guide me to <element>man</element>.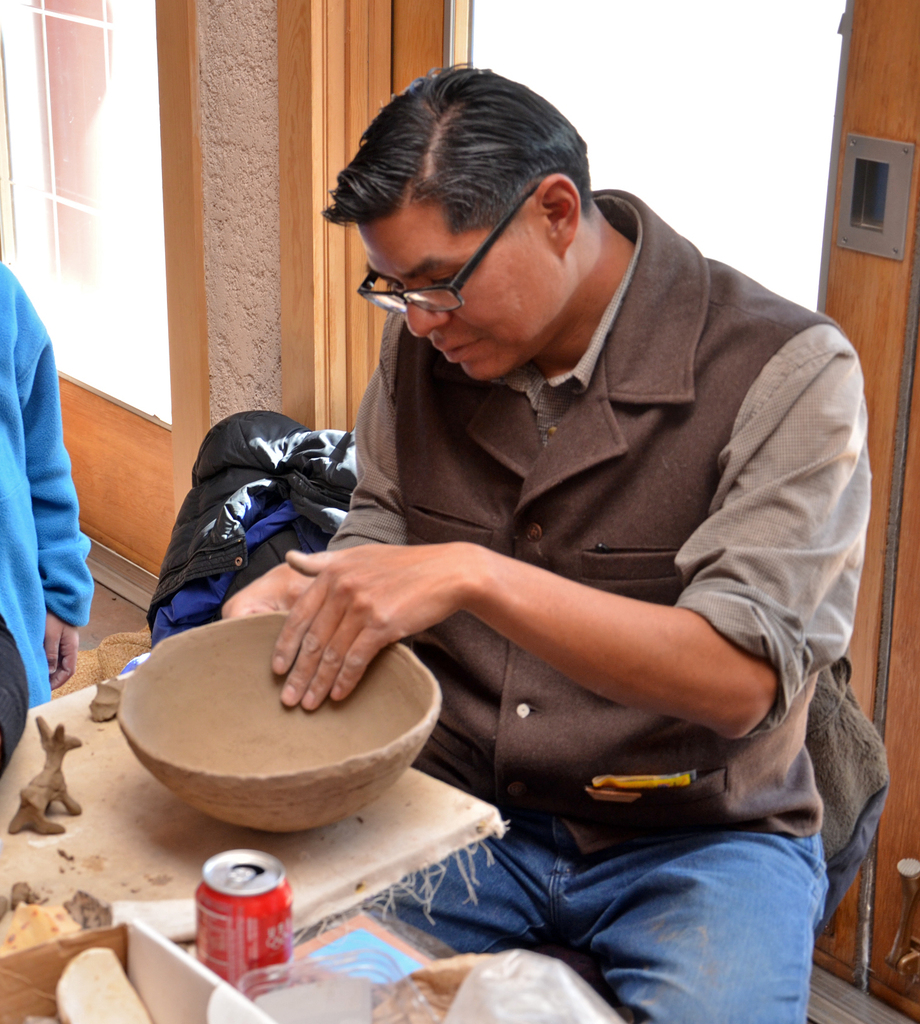
Guidance: bbox=(196, 61, 896, 984).
